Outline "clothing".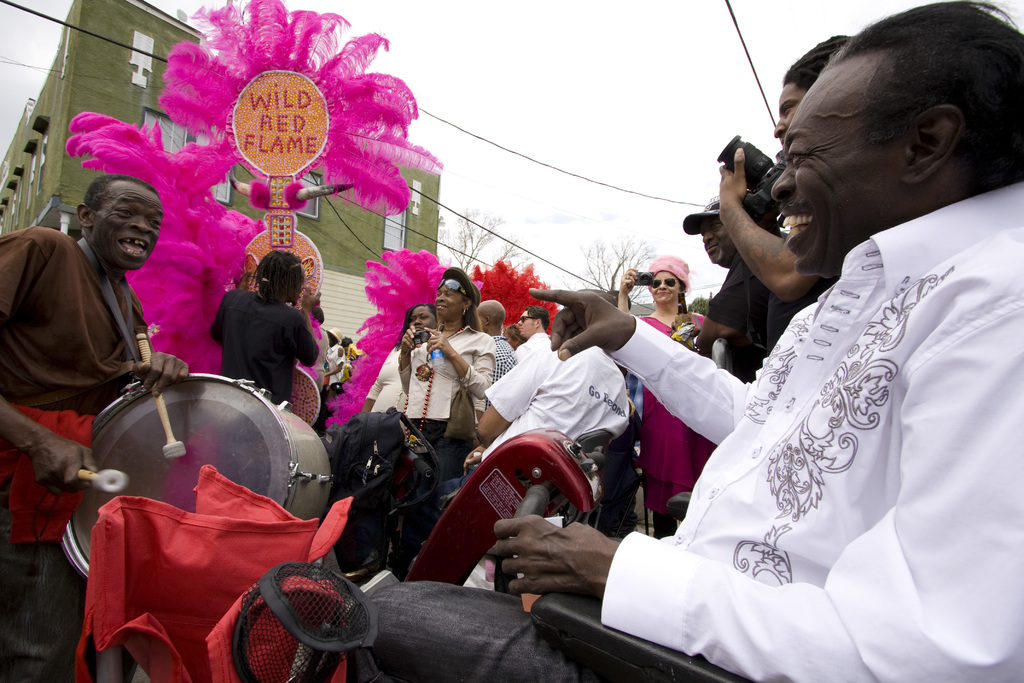
Outline: rect(626, 313, 720, 527).
